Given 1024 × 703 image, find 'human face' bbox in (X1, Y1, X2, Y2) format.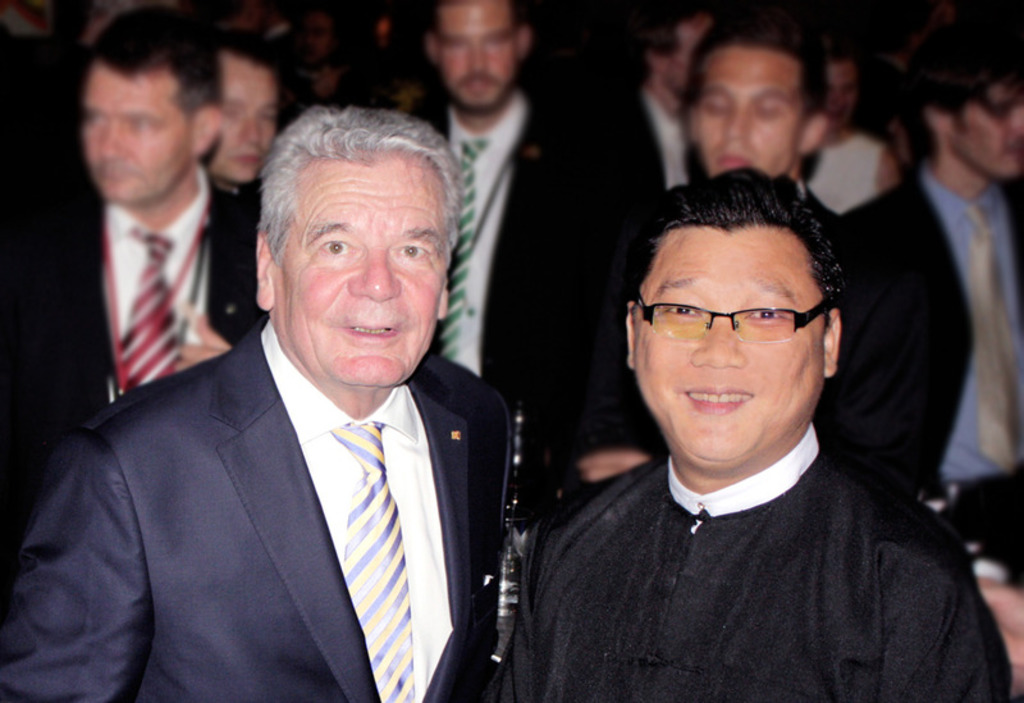
(84, 69, 202, 204).
